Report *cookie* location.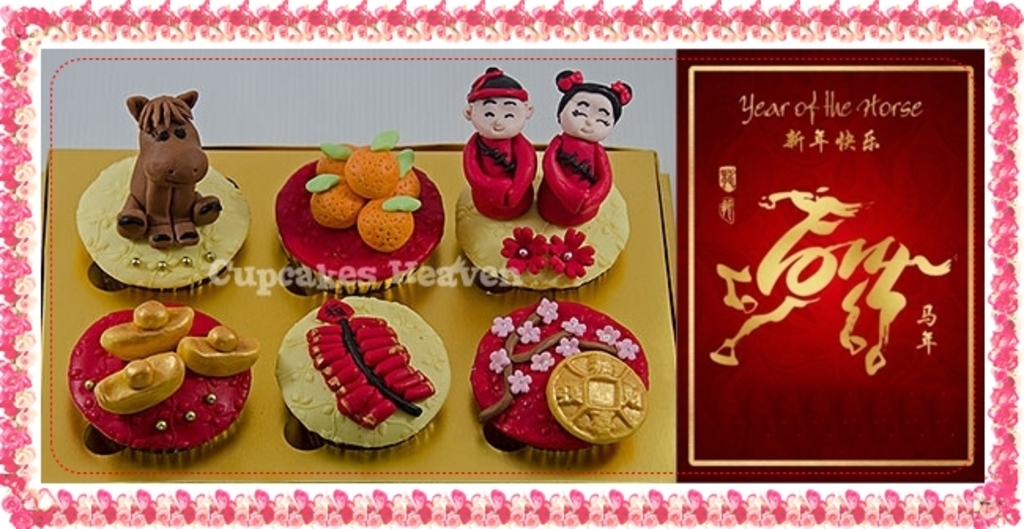
Report: select_region(468, 293, 651, 453).
